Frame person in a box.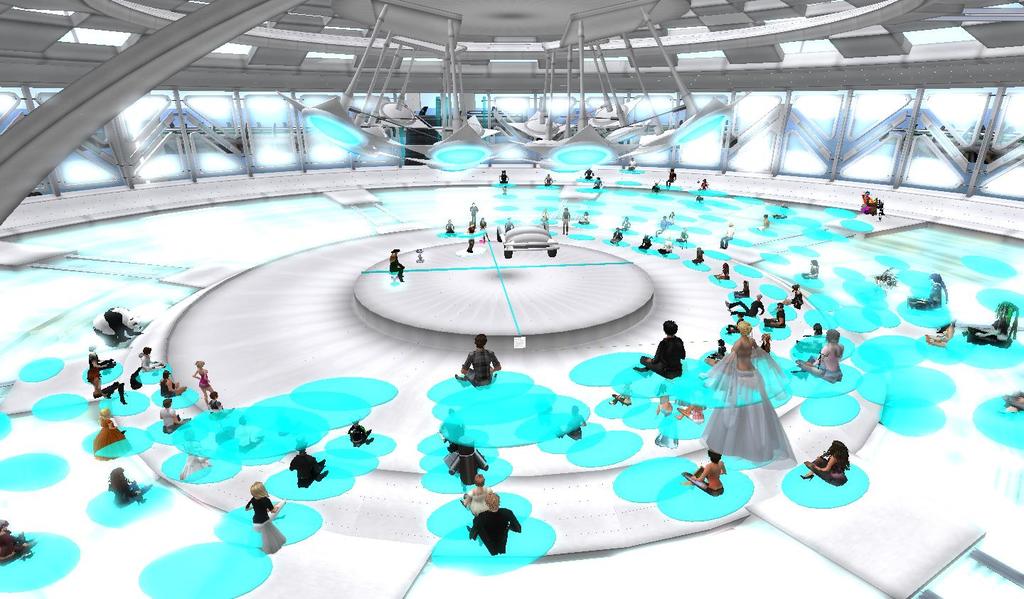
[664,169,677,193].
